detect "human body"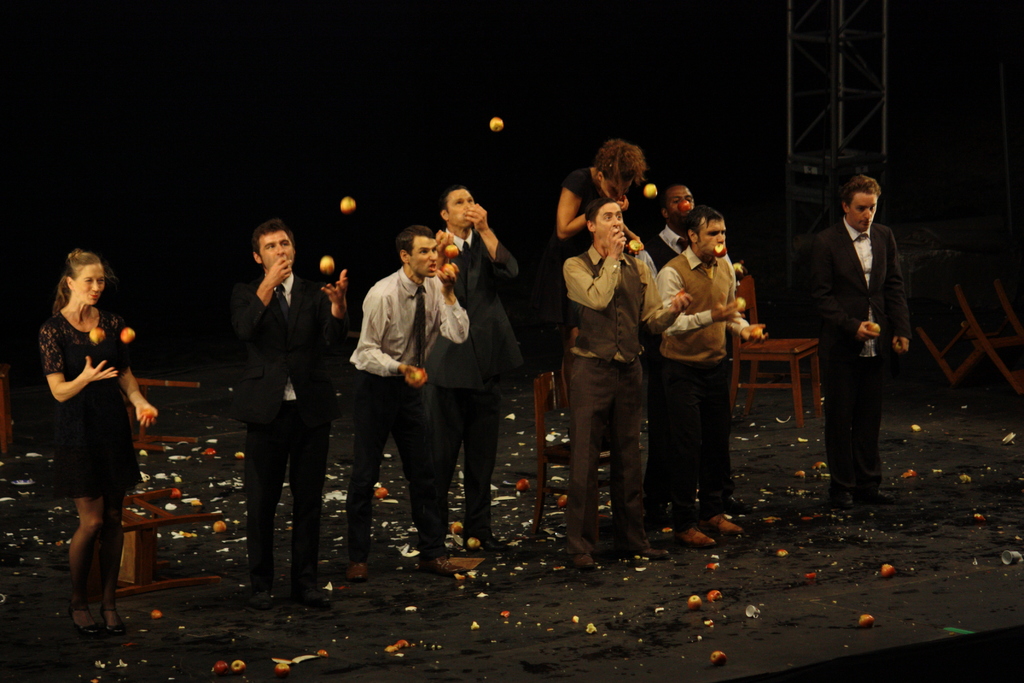
bbox=[656, 245, 740, 529]
